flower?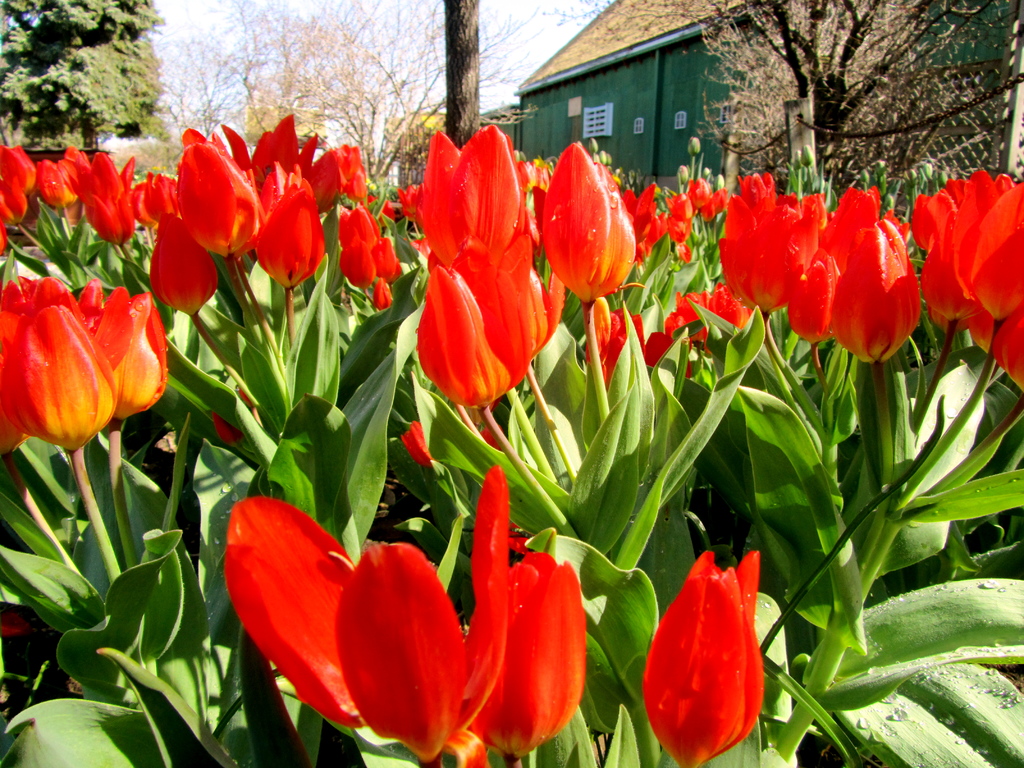
left=0, top=164, right=33, bottom=220
